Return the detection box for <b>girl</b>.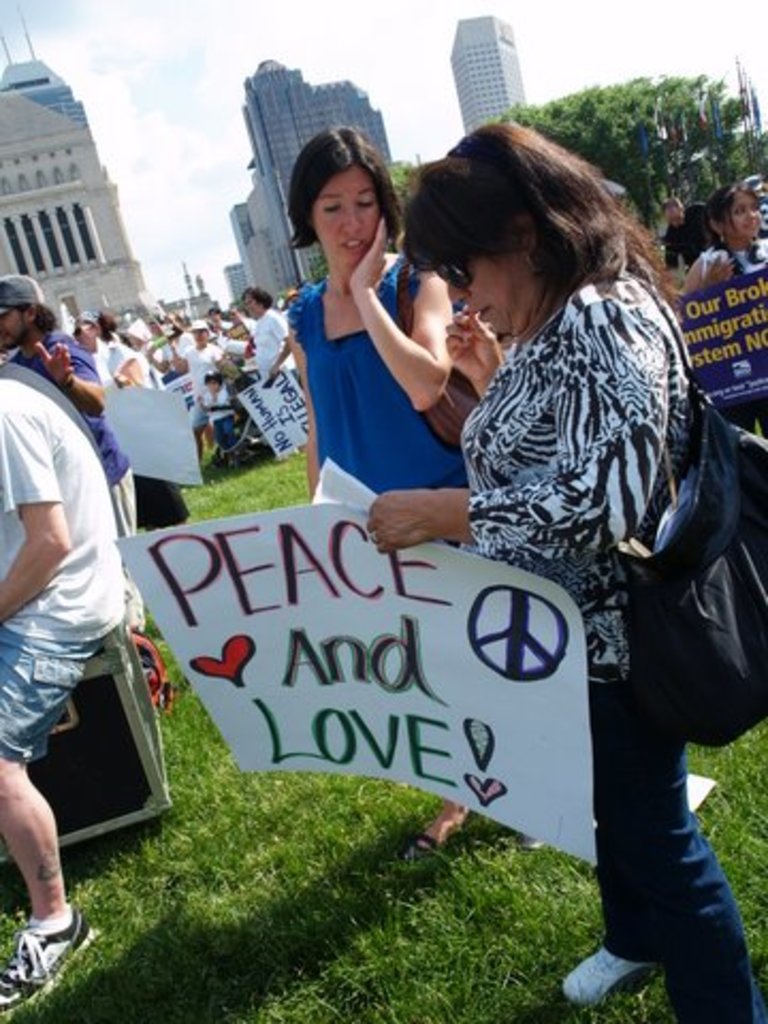
{"x1": 685, "y1": 181, "x2": 766, "y2": 442}.
